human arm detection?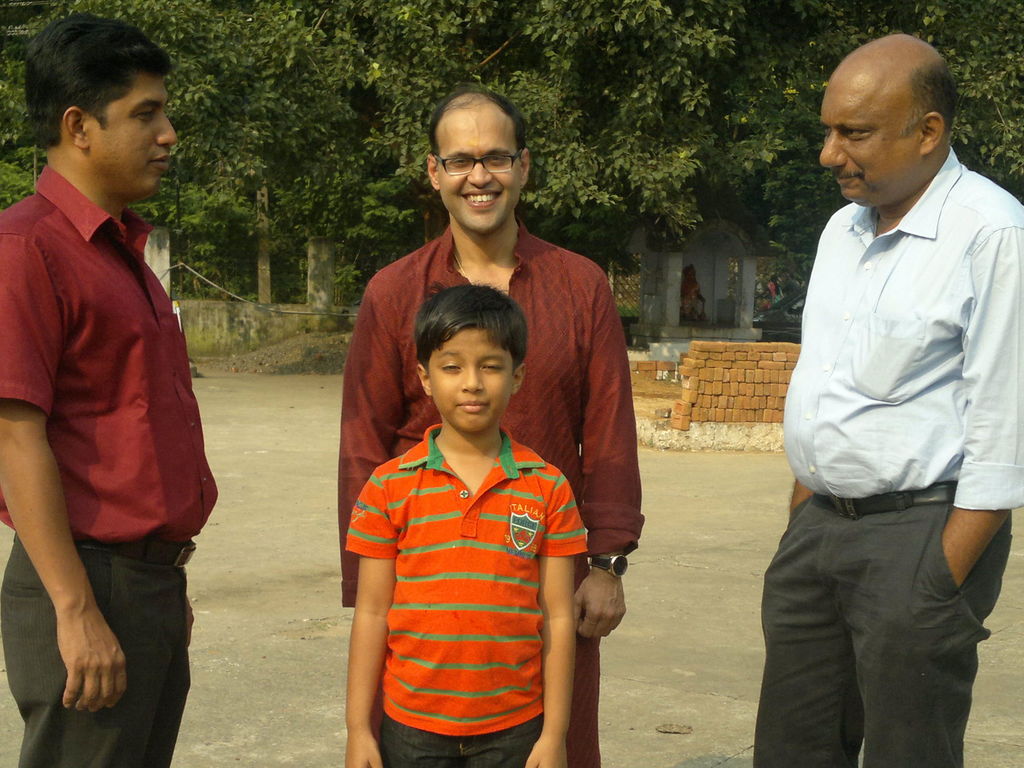
pyautogui.locateOnScreen(518, 470, 592, 767)
